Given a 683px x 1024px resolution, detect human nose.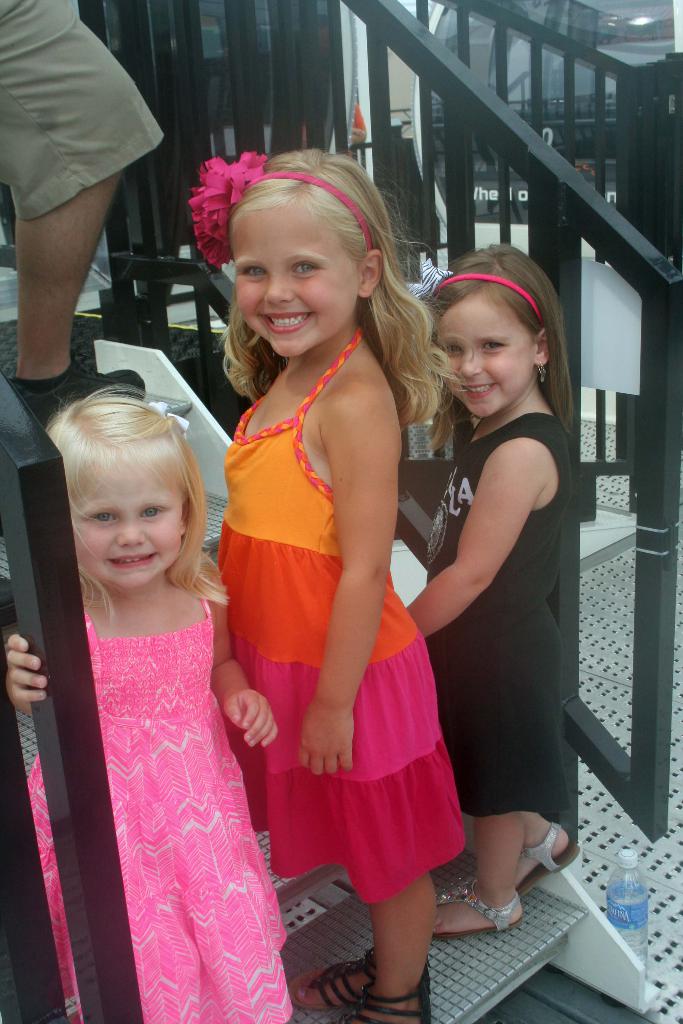
(455,346,482,381).
